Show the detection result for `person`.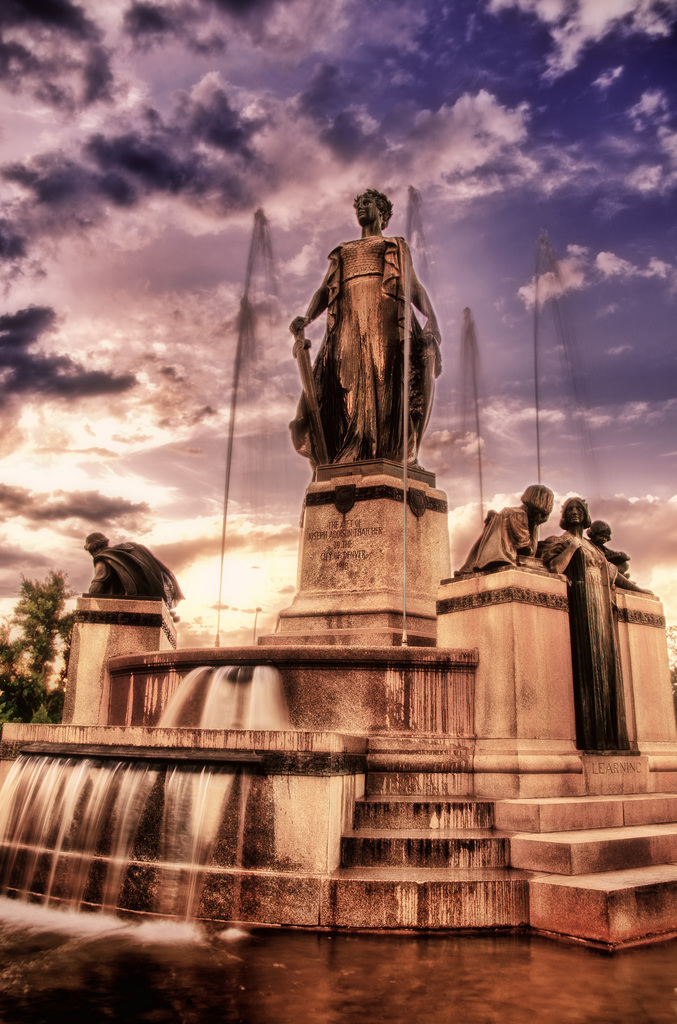
select_region(293, 168, 461, 557).
